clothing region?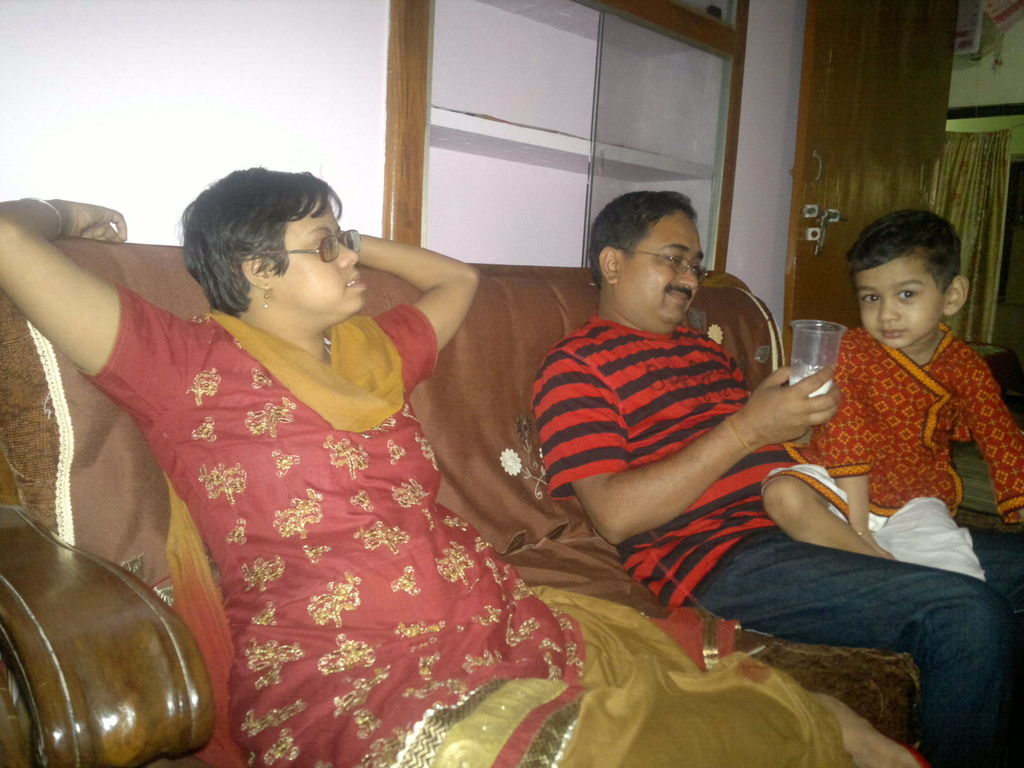
locate(797, 308, 1004, 627)
